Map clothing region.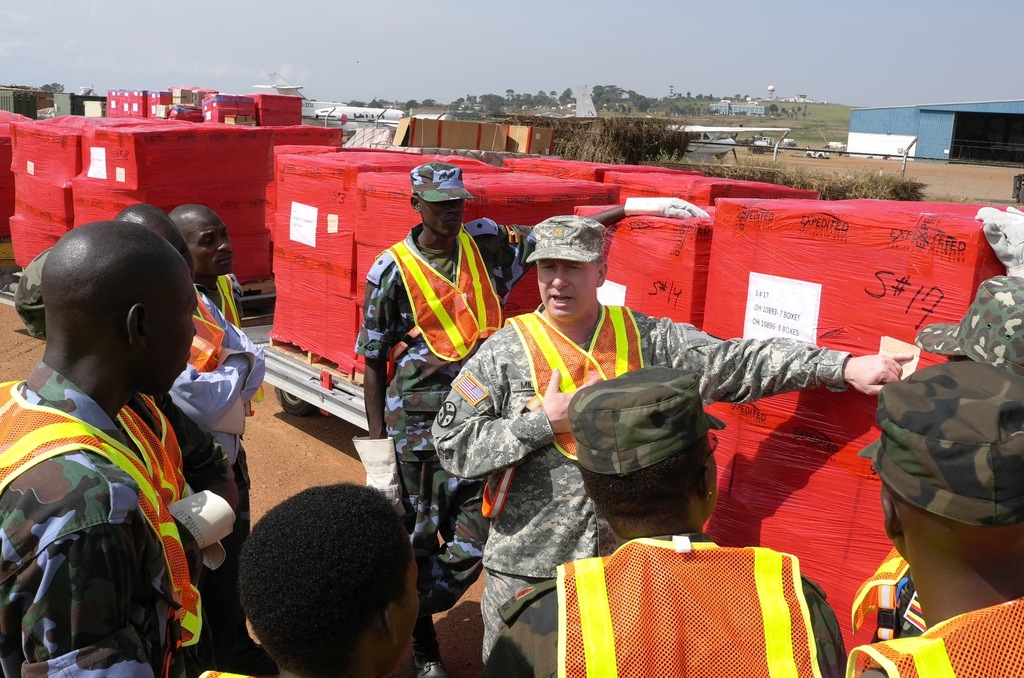
Mapped to x1=196 y1=662 x2=303 y2=677.
